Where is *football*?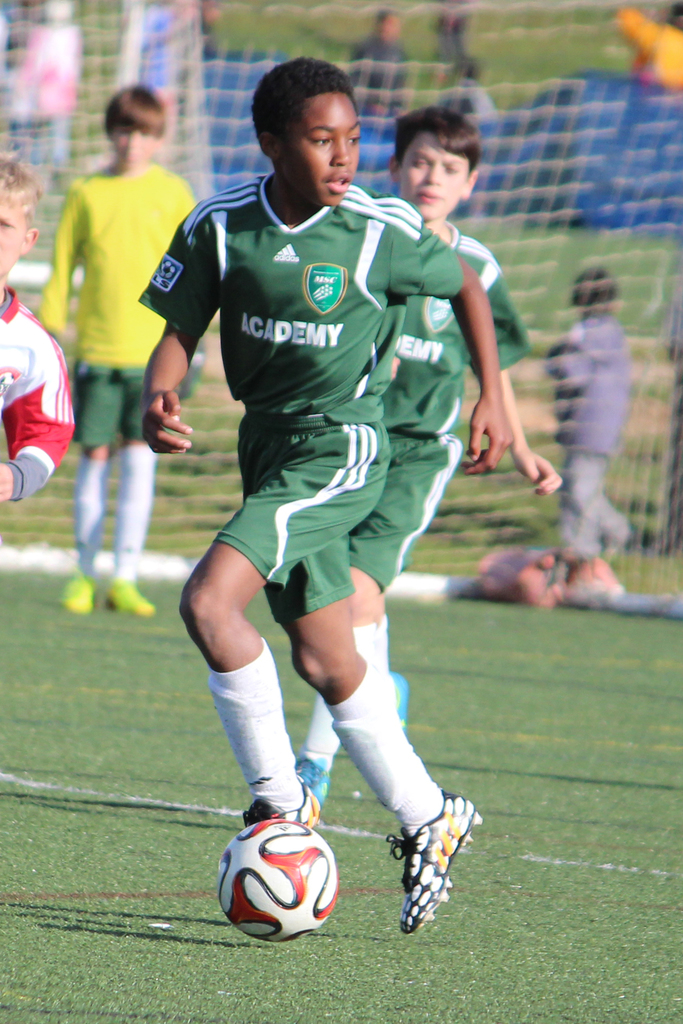
left=217, top=813, right=343, bottom=946.
